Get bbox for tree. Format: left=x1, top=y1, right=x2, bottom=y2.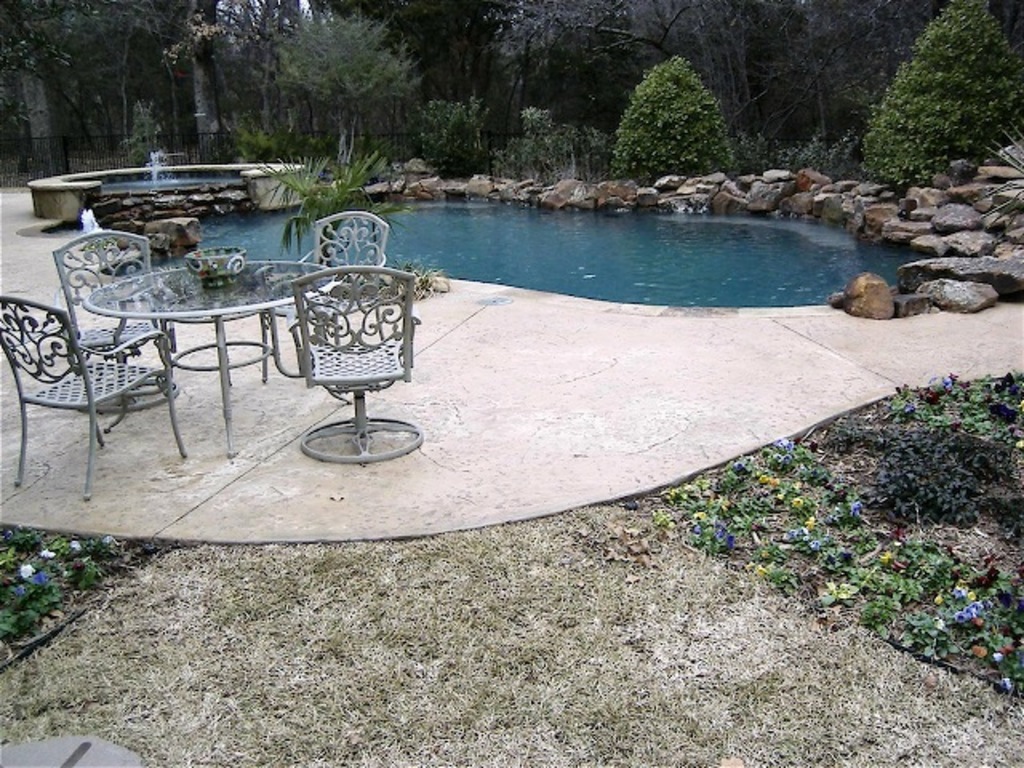
left=859, top=0, right=1022, bottom=189.
